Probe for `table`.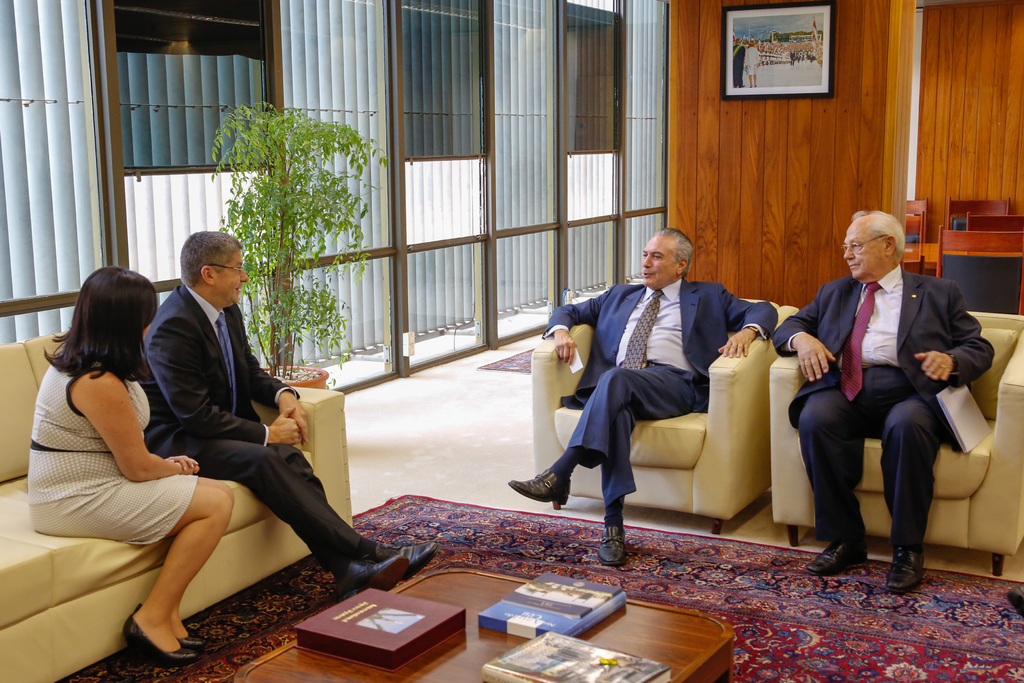
Probe result: (230, 561, 747, 682).
